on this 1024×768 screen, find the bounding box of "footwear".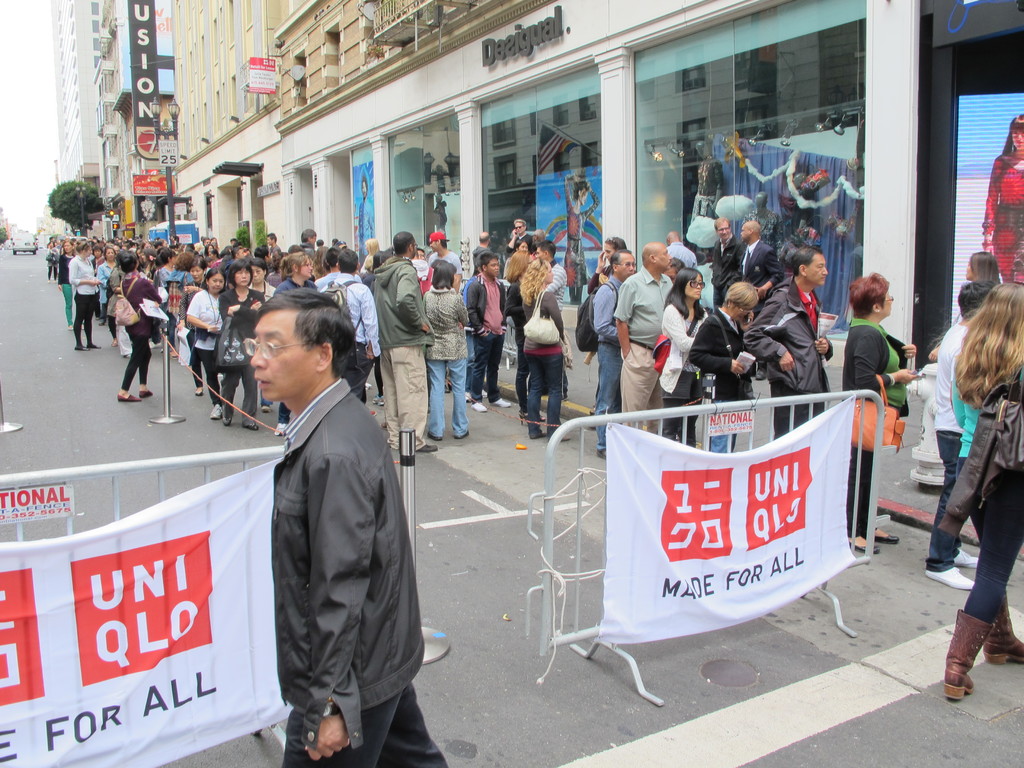
Bounding box: detection(429, 431, 438, 438).
